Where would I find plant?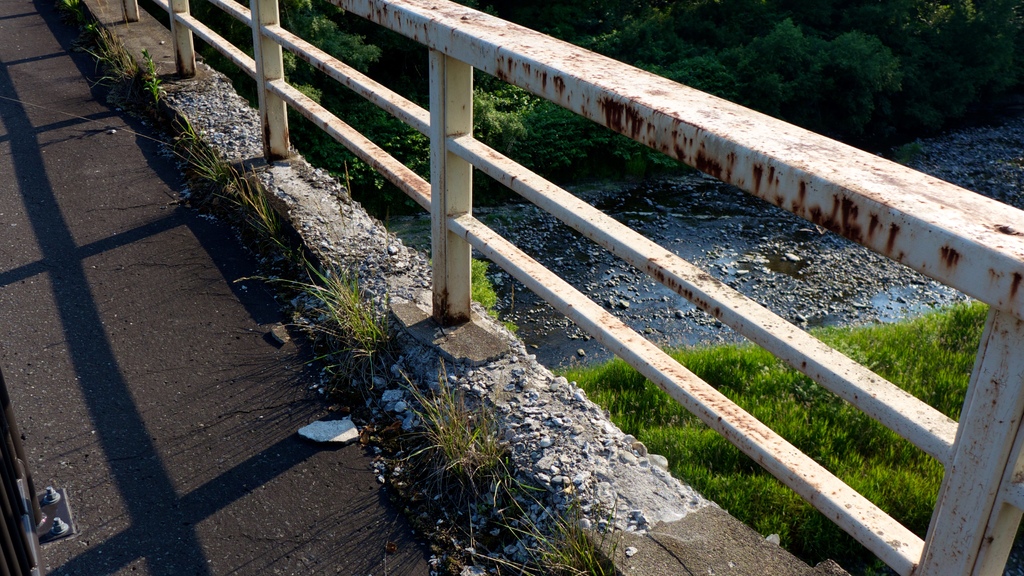
At detection(387, 369, 530, 529).
